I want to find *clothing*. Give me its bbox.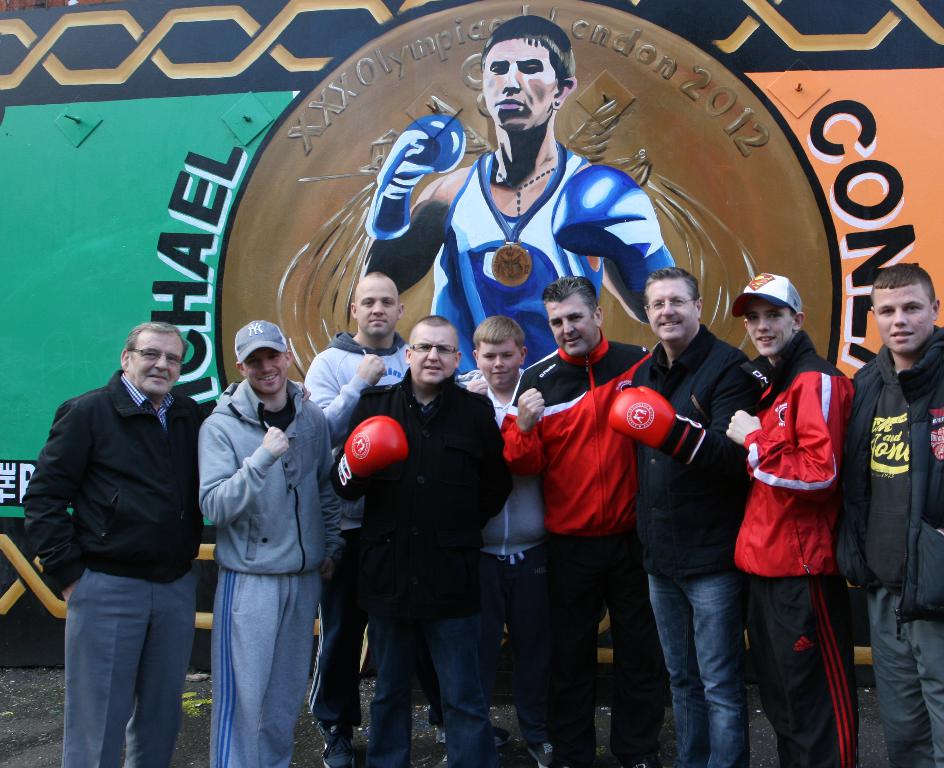
<bbox>634, 322, 761, 579</bbox>.
